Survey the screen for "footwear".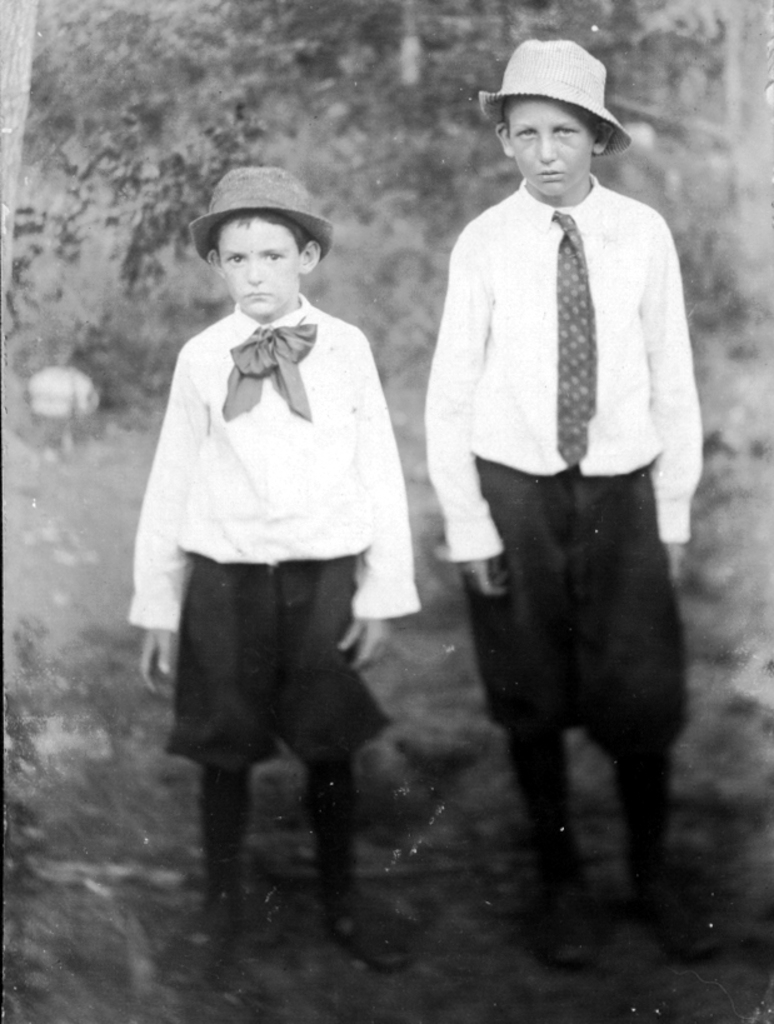
Survey found: detection(530, 878, 625, 974).
